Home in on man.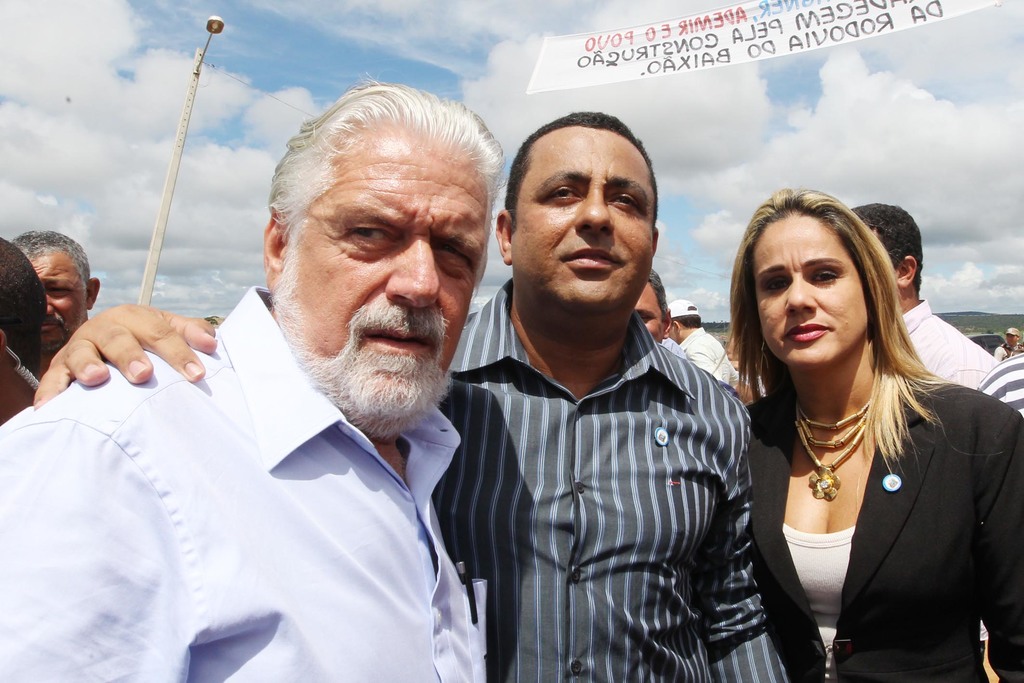
Homed in at 667/294/747/391.
